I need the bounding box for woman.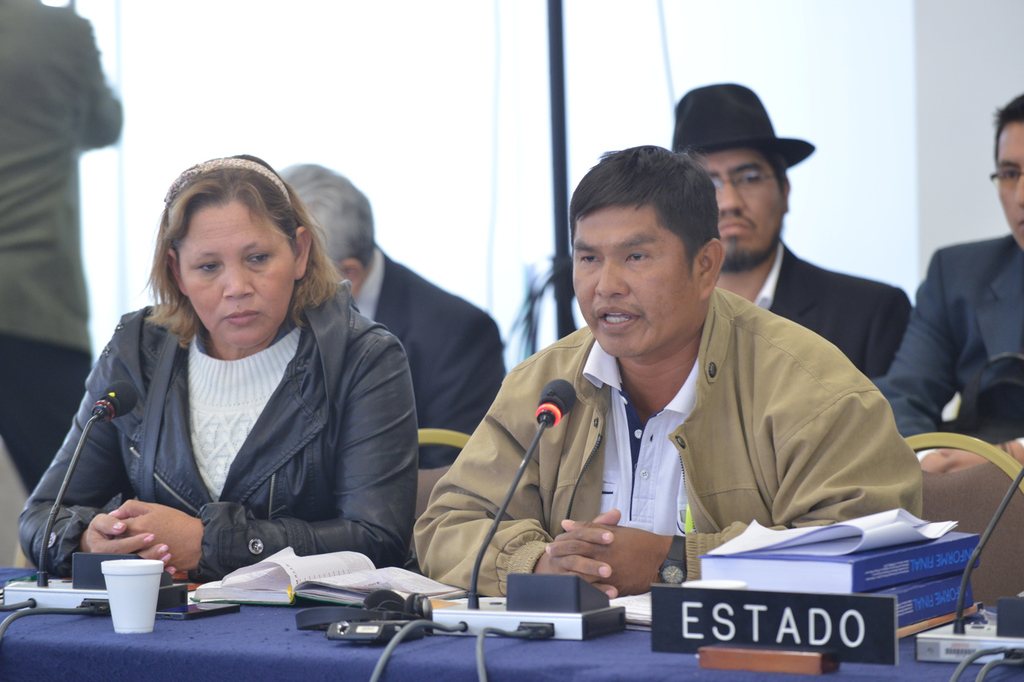
Here it is: box=[5, 155, 418, 579].
